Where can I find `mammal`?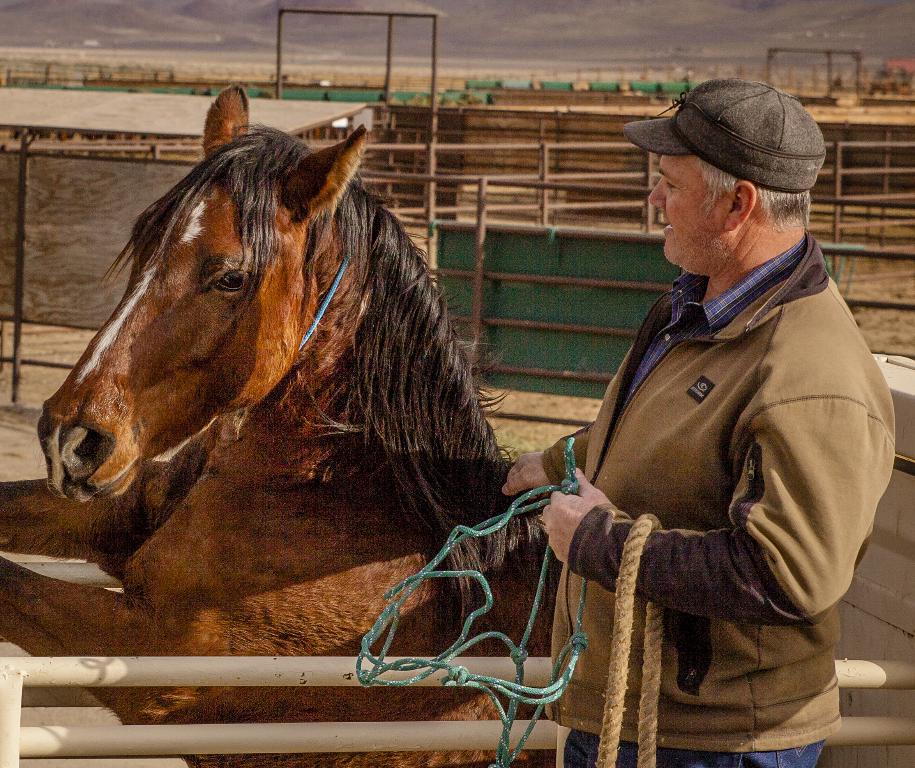
You can find it at detection(47, 138, 507, 707).
